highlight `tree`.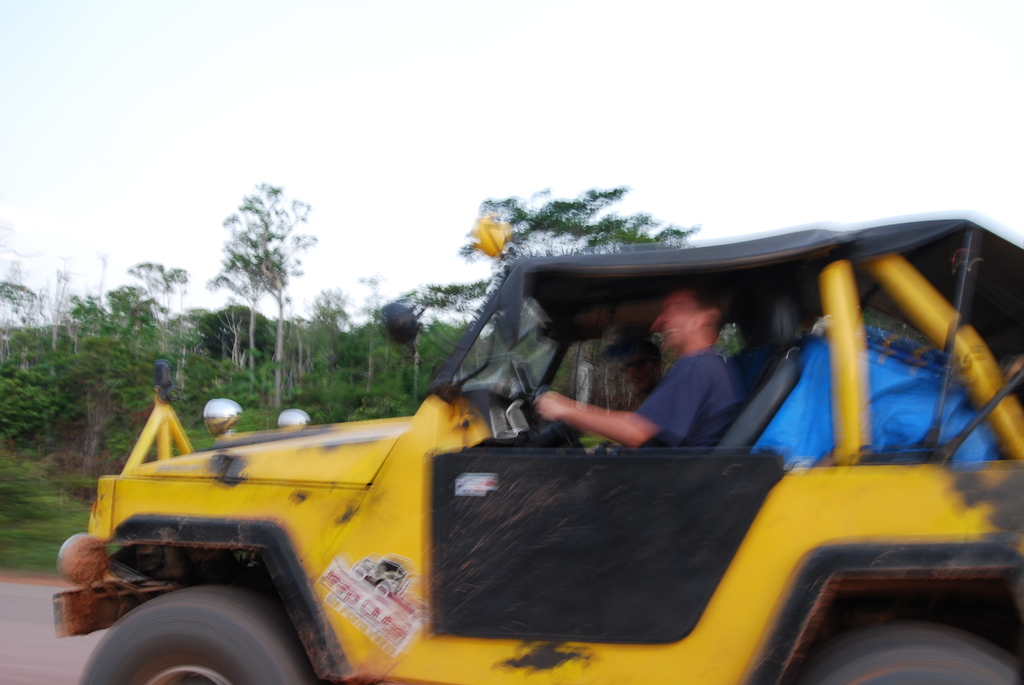
Highlighted region: rect(214, 174, 310, 398).
